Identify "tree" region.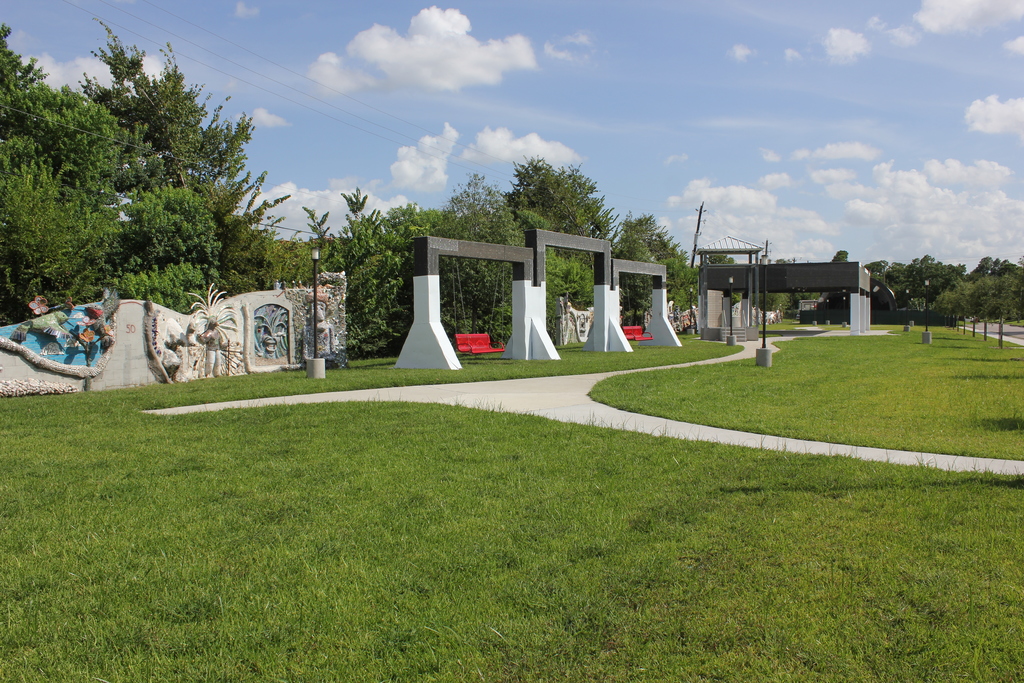
Region: left=0, top=21, right=127, bottom=325.
